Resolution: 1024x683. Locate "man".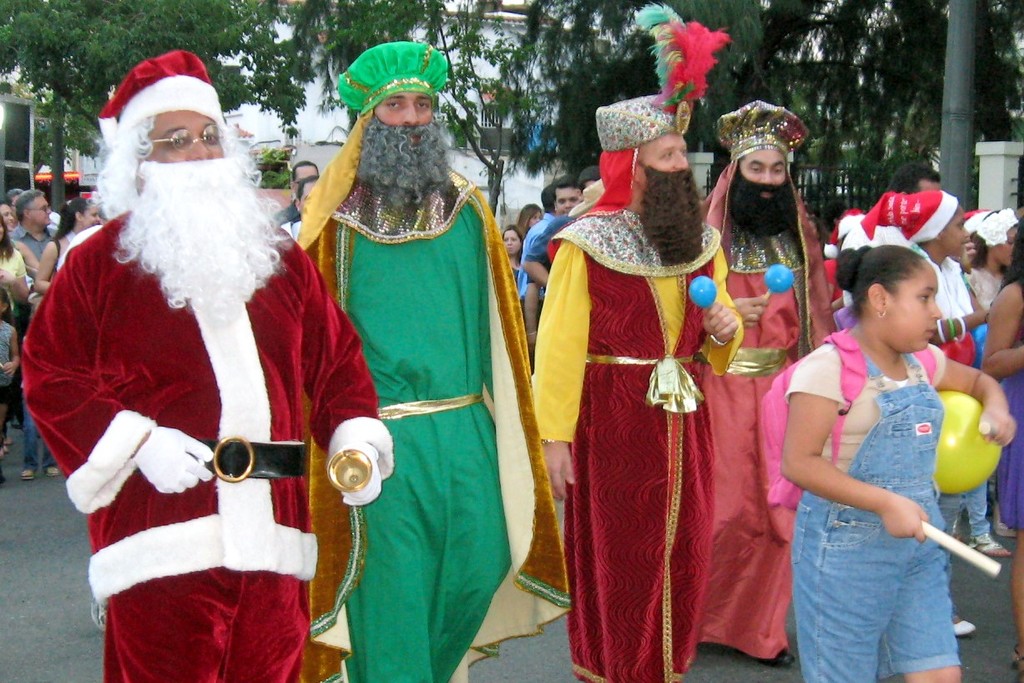
<region>519, 177, 588, 345</region>.
